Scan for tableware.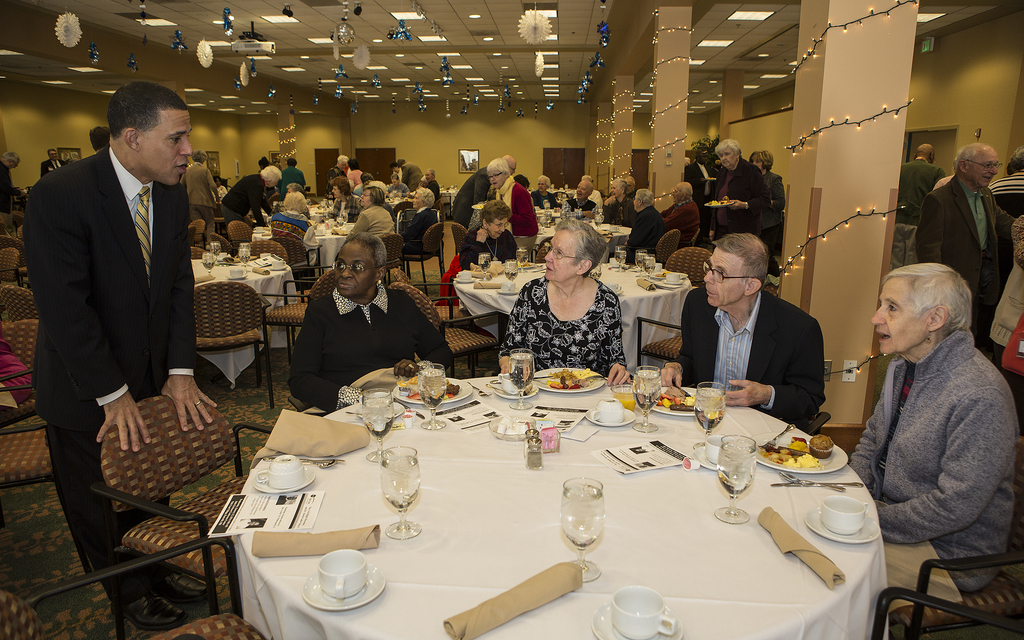
Scan result: detection(531, 366, 609, 396).
